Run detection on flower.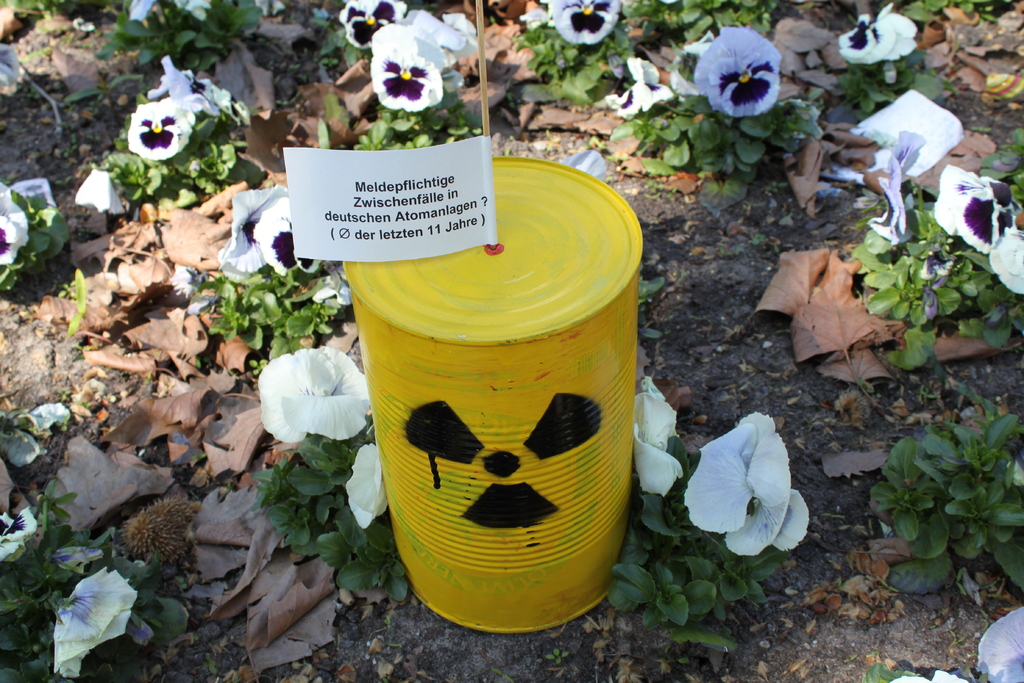
Result: detection(820, 88, 961, 250).
